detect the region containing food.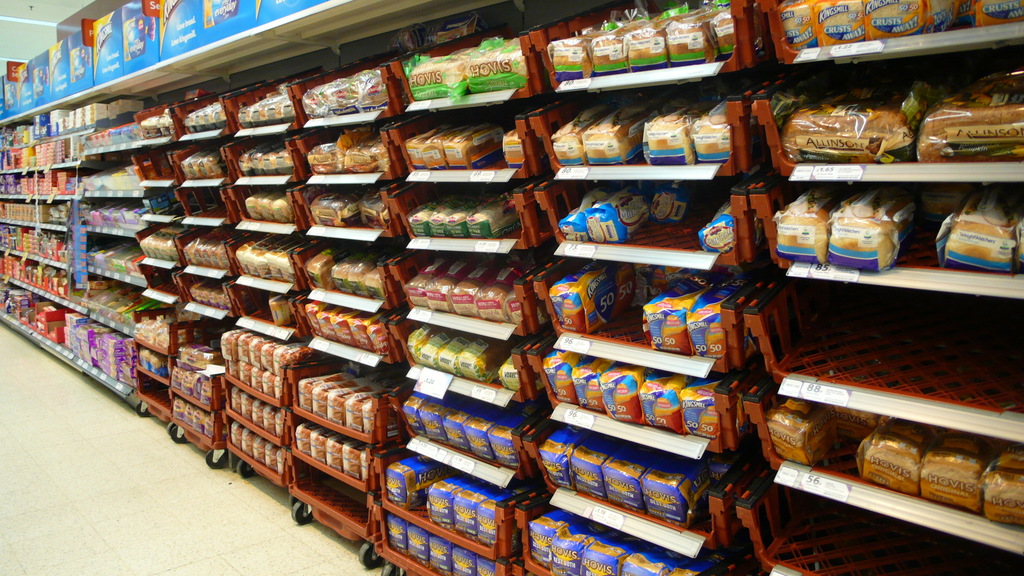
box(345, 140, 384, 173).
